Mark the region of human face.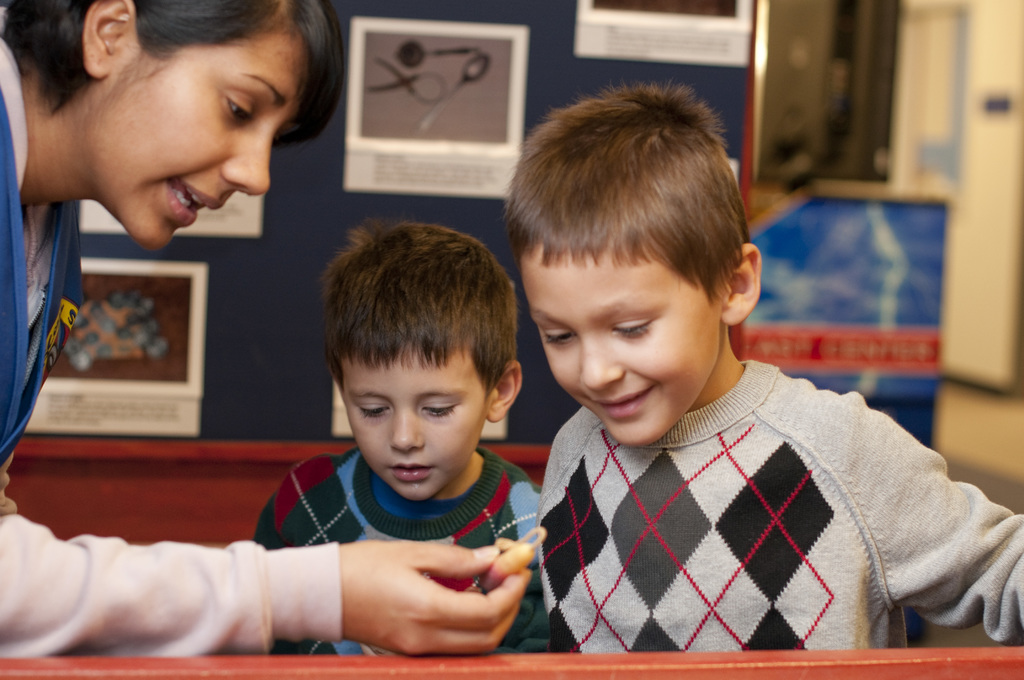
Region: l=81, t=12, r=323, b=253.
